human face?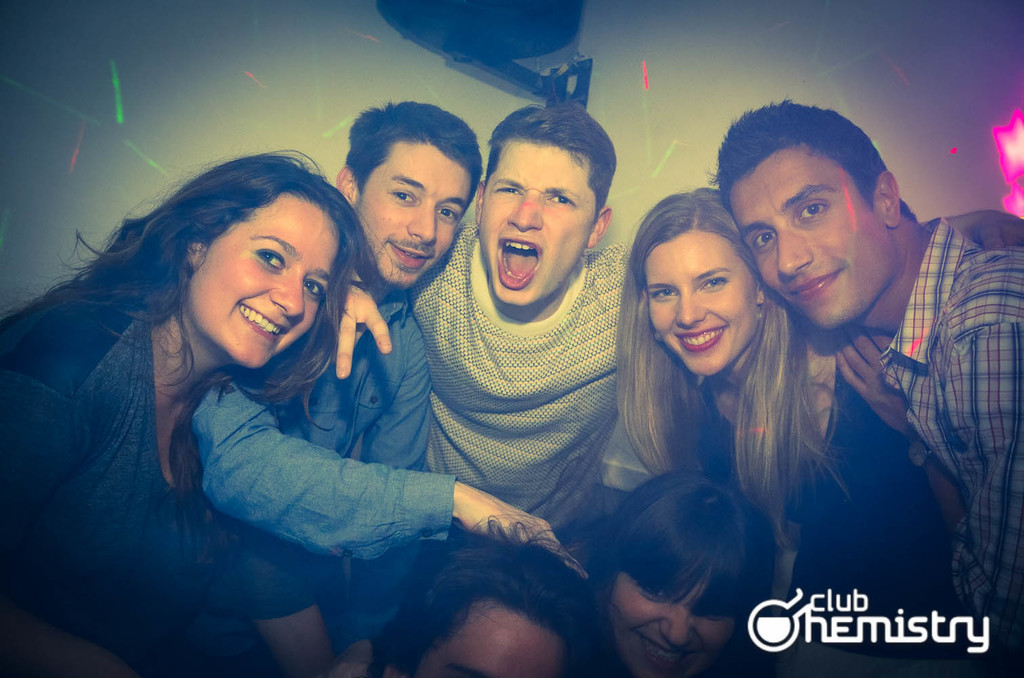
x1=656, y1=230, x2=755, y2=378
